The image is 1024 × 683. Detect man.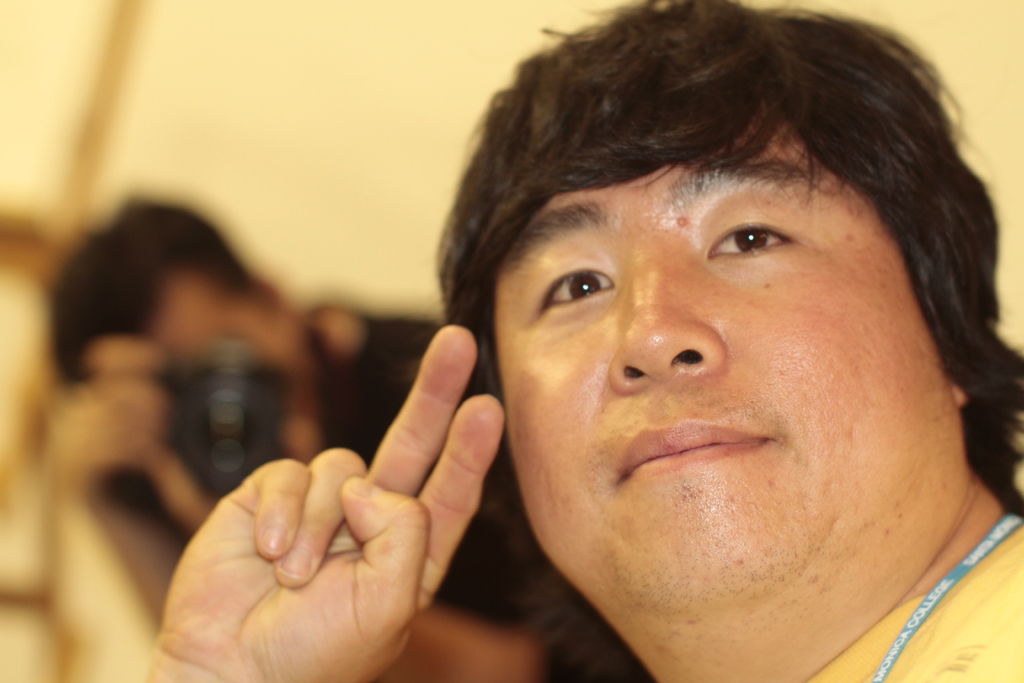
Detection: crop(141, 0, 1023, 682).
